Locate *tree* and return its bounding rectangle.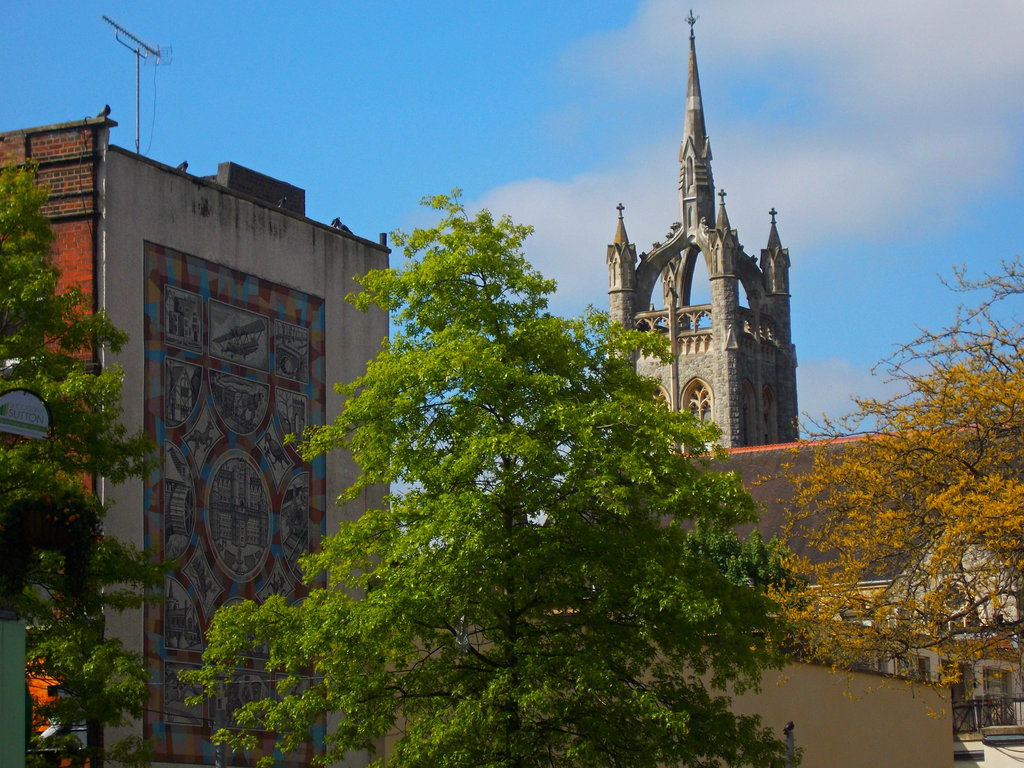
(178, 176, 809, 767).
